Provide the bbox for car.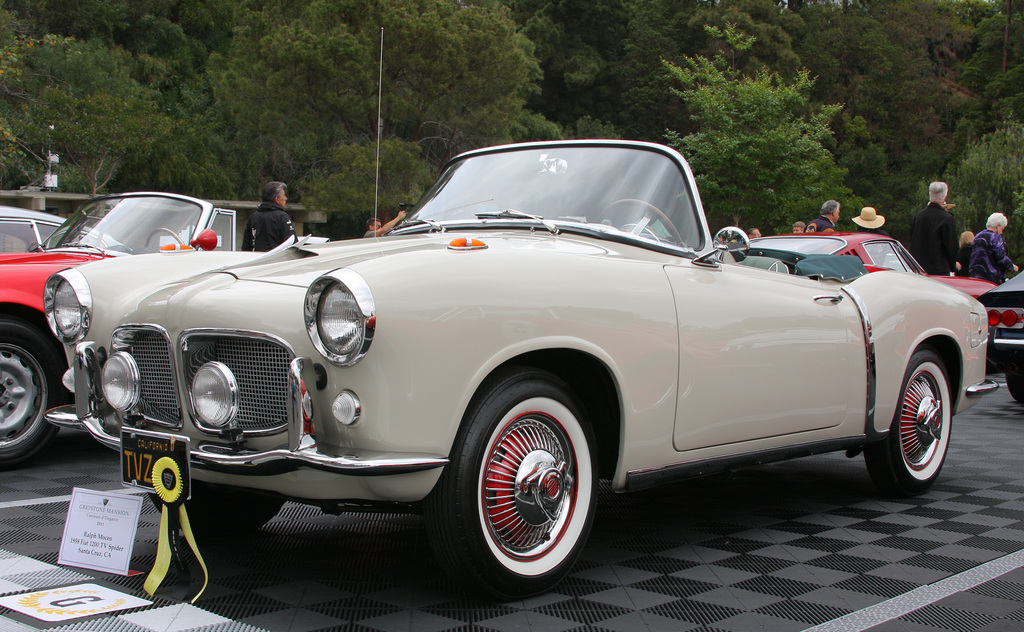
747,227,996,378.
